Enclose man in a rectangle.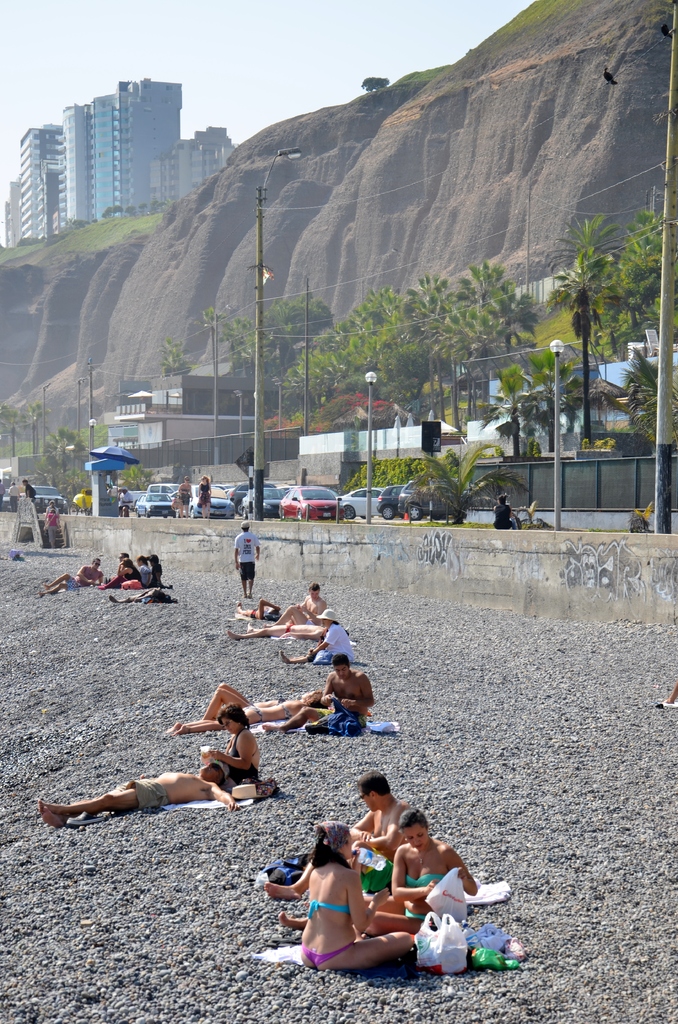
<box>115,484,134,515</box>.
